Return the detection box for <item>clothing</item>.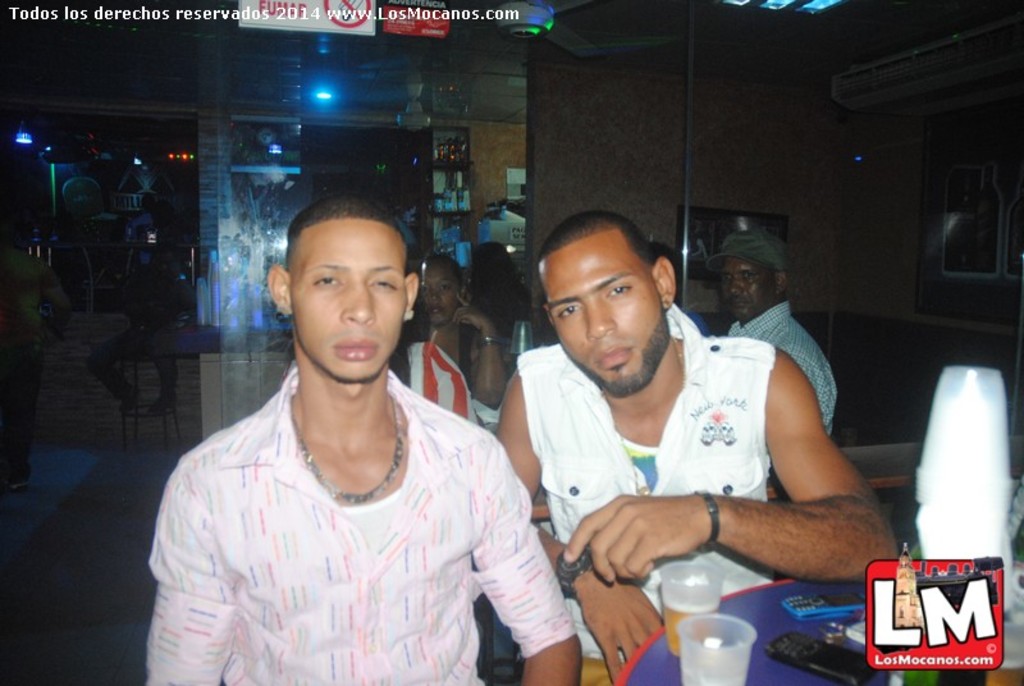
{"x1": 730, "y1": 303, "x2": 835, "y2": 429}.
